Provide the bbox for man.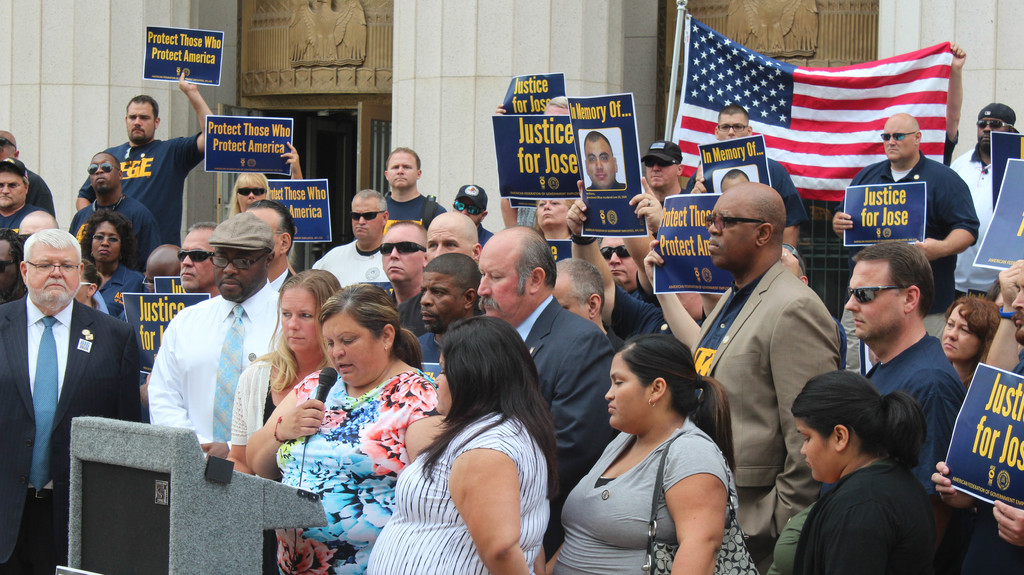
select_region(0, 129, 63, 227).
